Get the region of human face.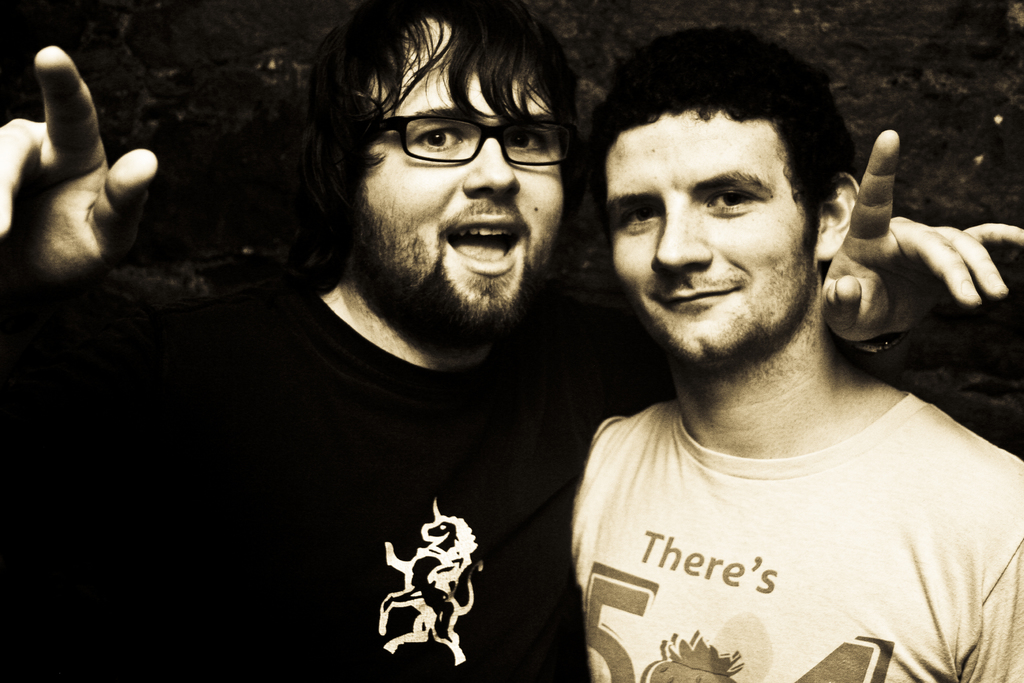
rect(347, 13, 578, 342).
